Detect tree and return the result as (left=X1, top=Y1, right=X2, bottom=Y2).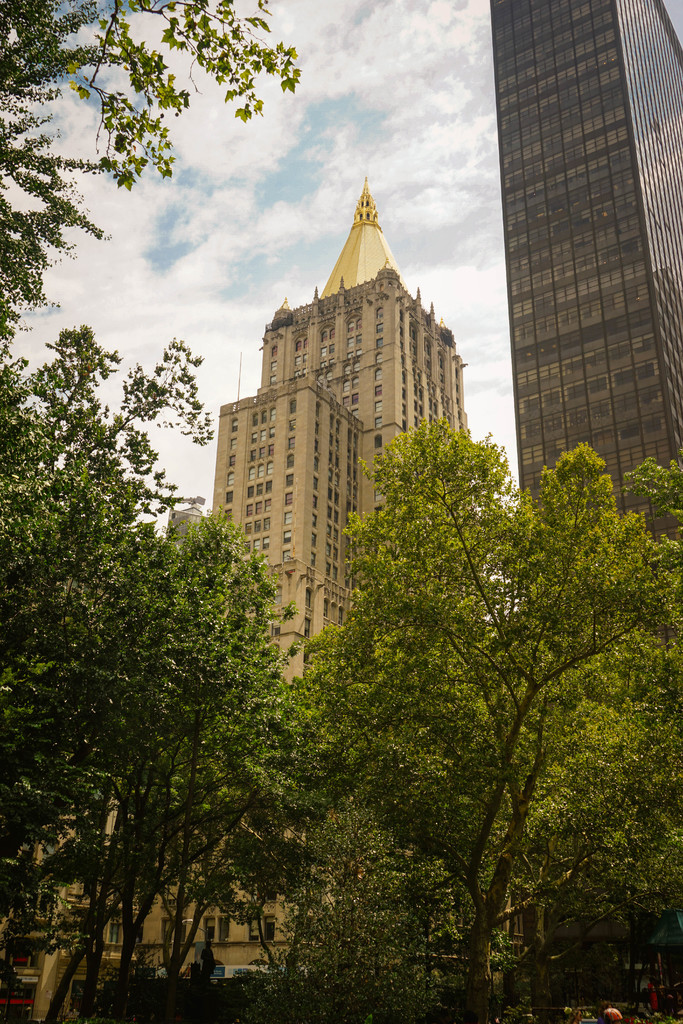
(left=255, top=408, right=680, bottom=1023).
